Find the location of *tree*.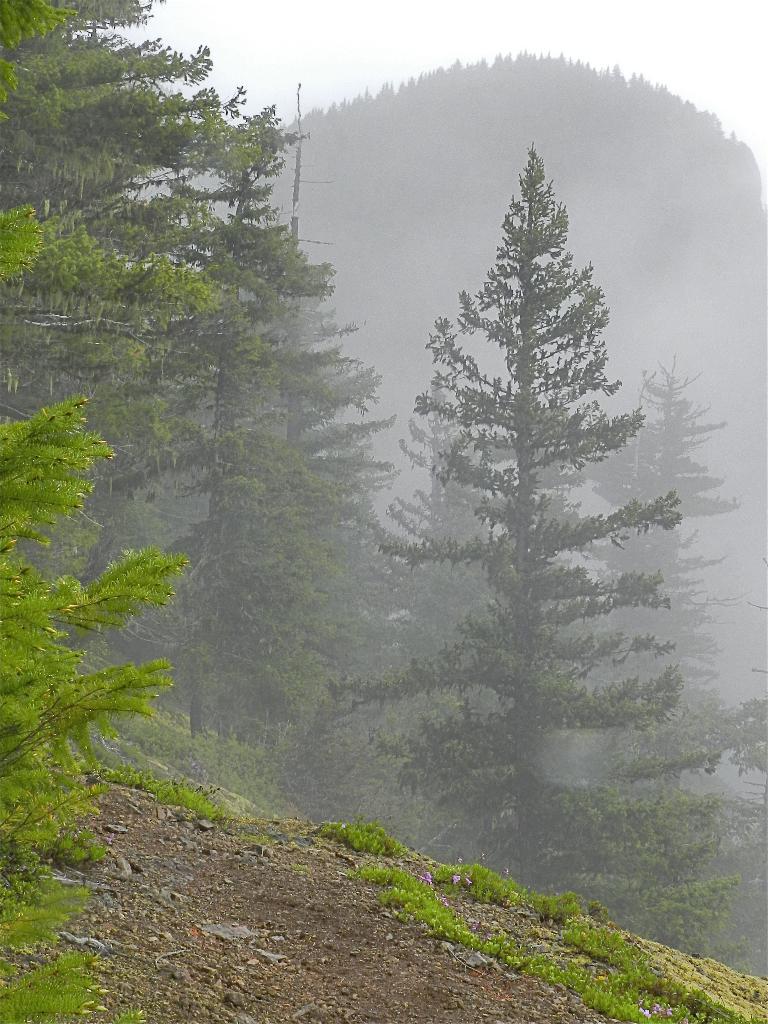
Location: select_region(100, 111, 411, 748).
